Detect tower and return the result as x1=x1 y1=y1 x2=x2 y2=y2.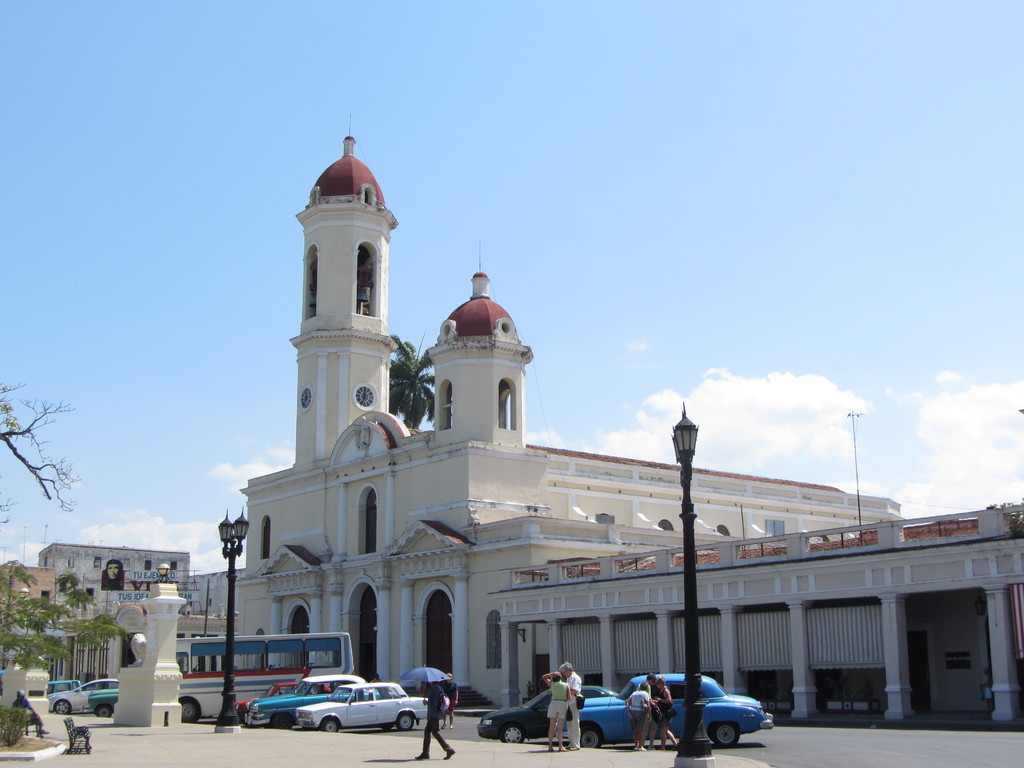
x1=429 y1=256 x2=532 y2=441.
